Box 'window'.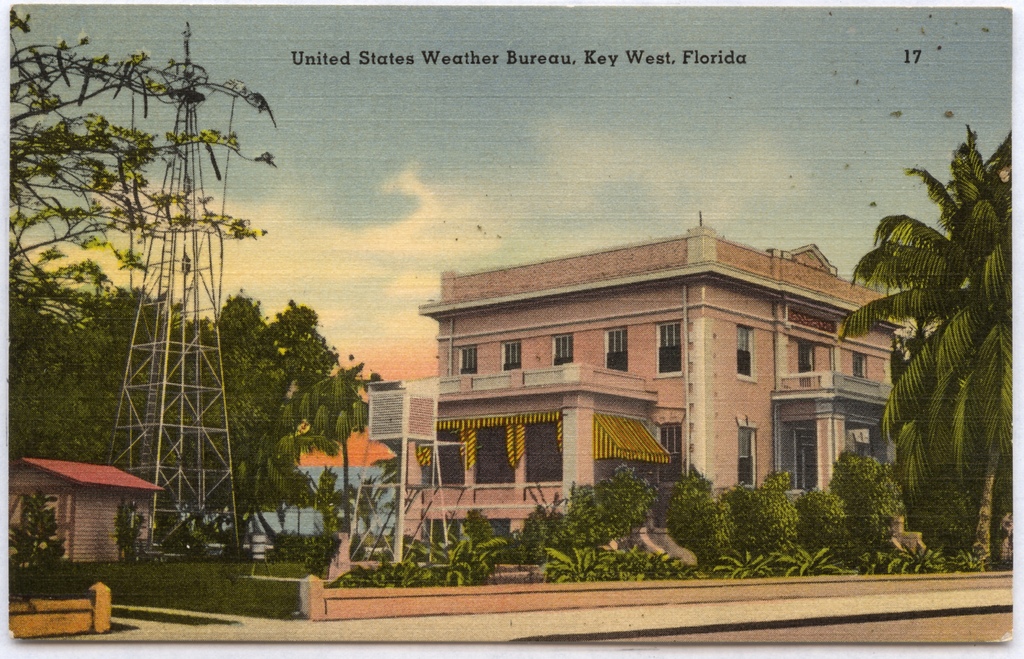
left=852, top=352, right=864, bottom=381.
